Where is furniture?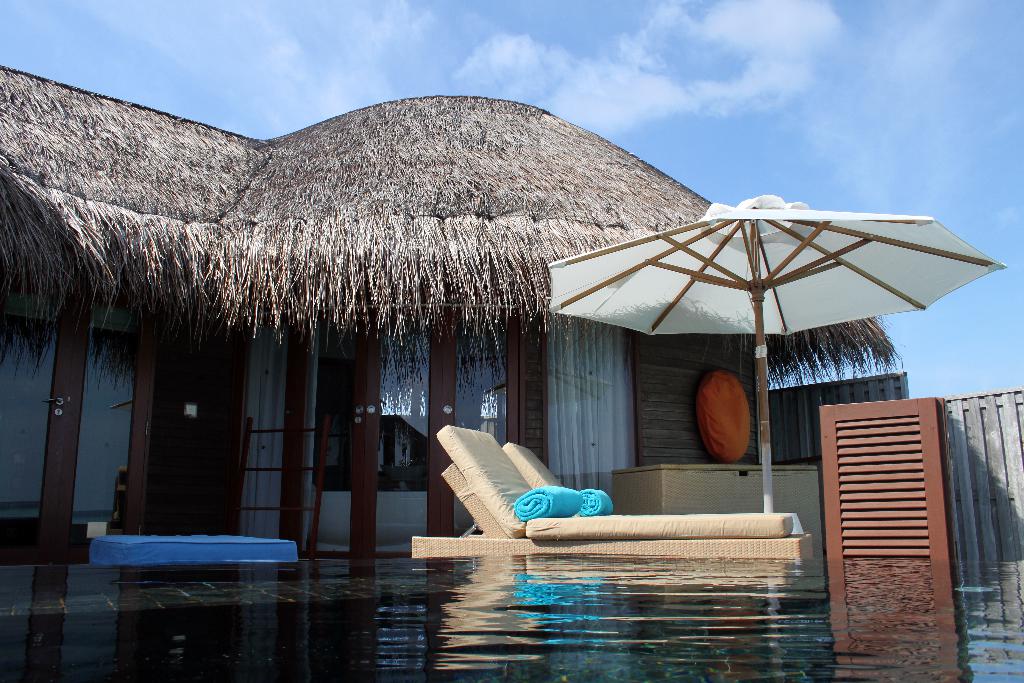
[817,395,948,562].
